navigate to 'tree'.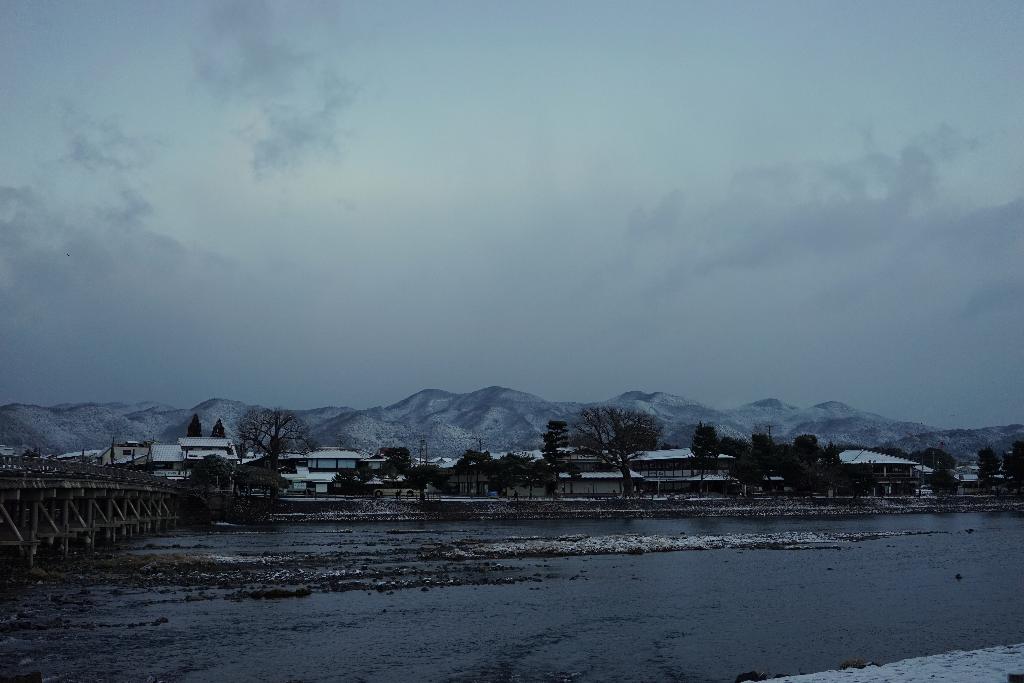
Navigation target: detection(230, 393, 319, 493).
